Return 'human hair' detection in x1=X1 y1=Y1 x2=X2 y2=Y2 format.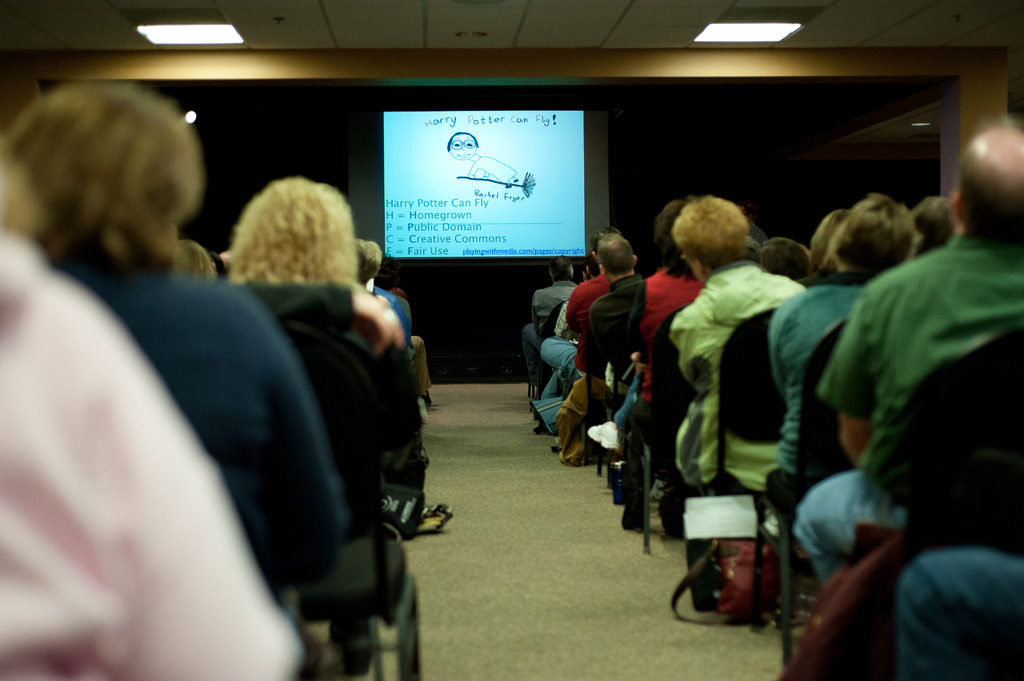
x1=449 y1=131 x2=480 y2=151.
